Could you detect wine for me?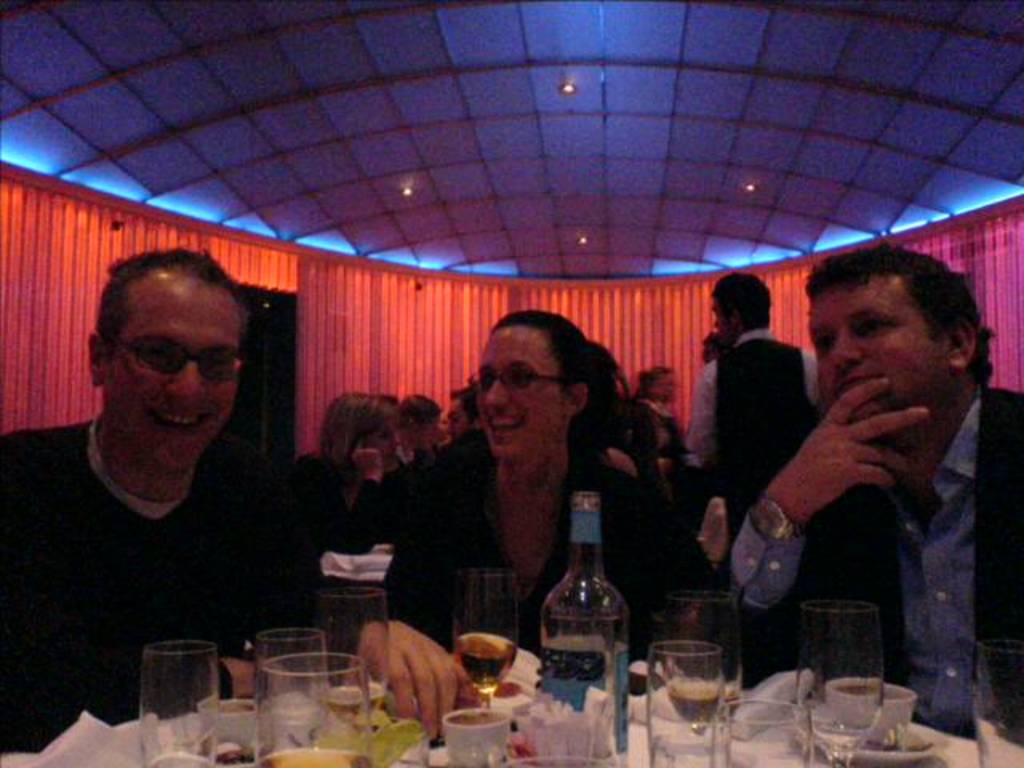
Detection result: x1=669 y1=685 x2=725 y2=739.
